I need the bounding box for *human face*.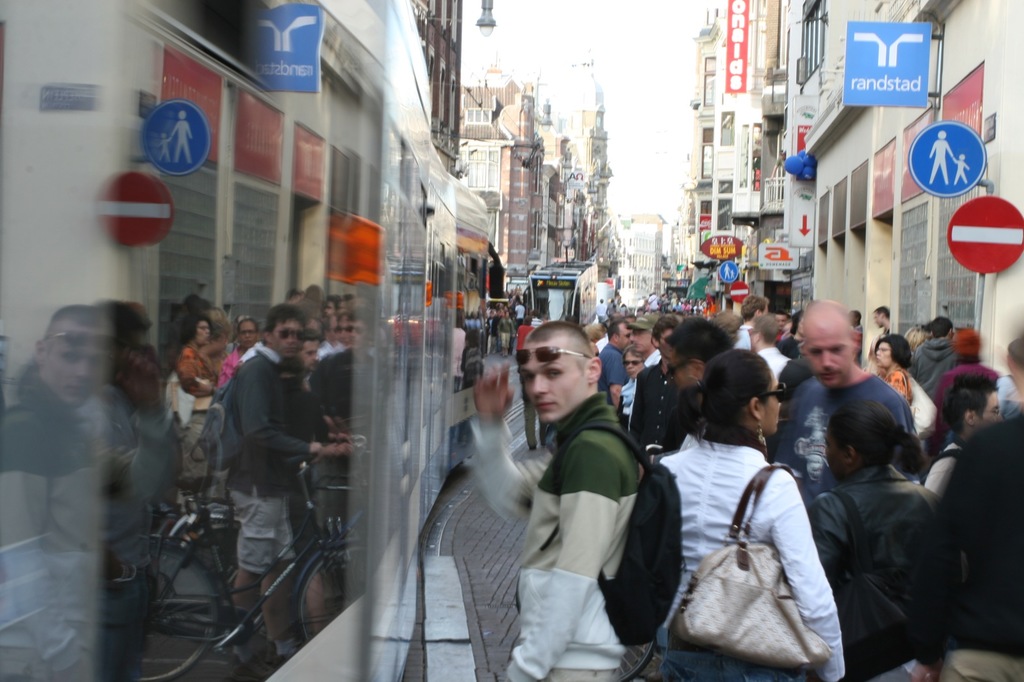
Here it is: bbox(615, 322, 631, 348).
